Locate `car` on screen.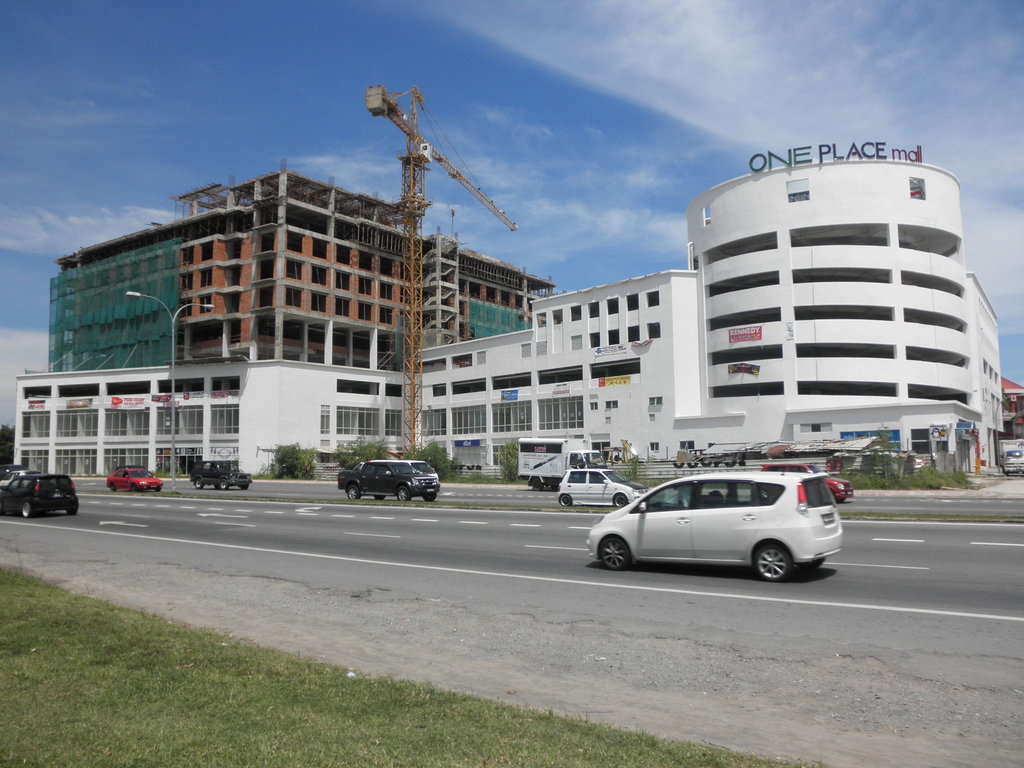
On screen at 0 471 41 490.
